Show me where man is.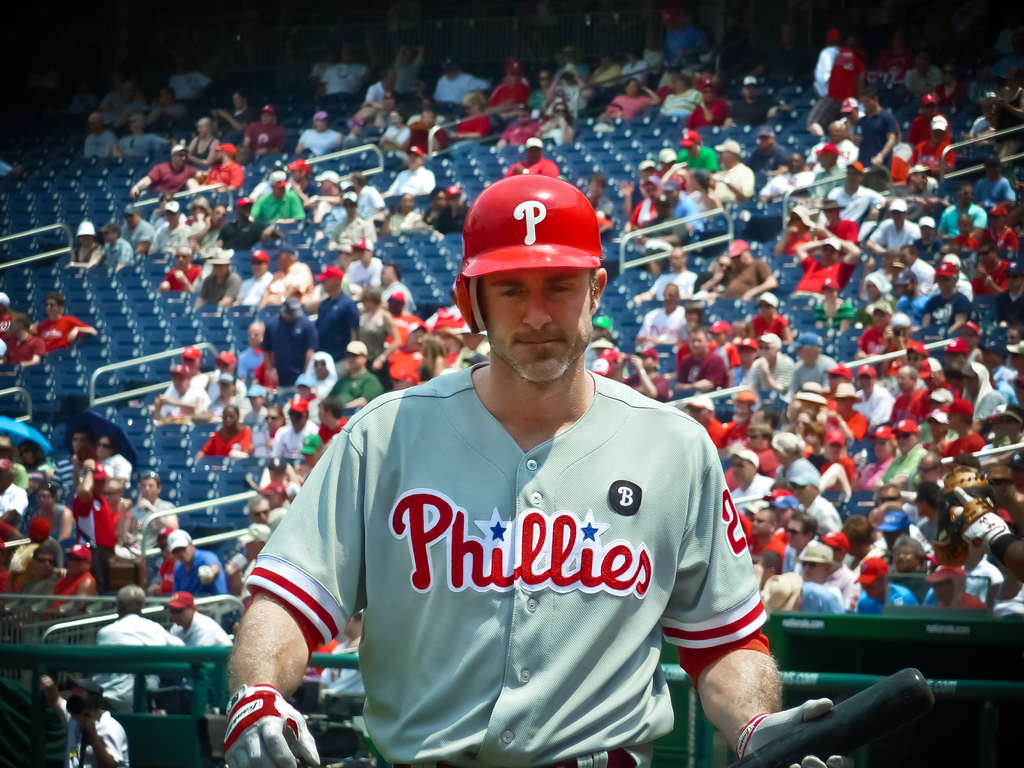
man is at 118, 468, 177, 546.
